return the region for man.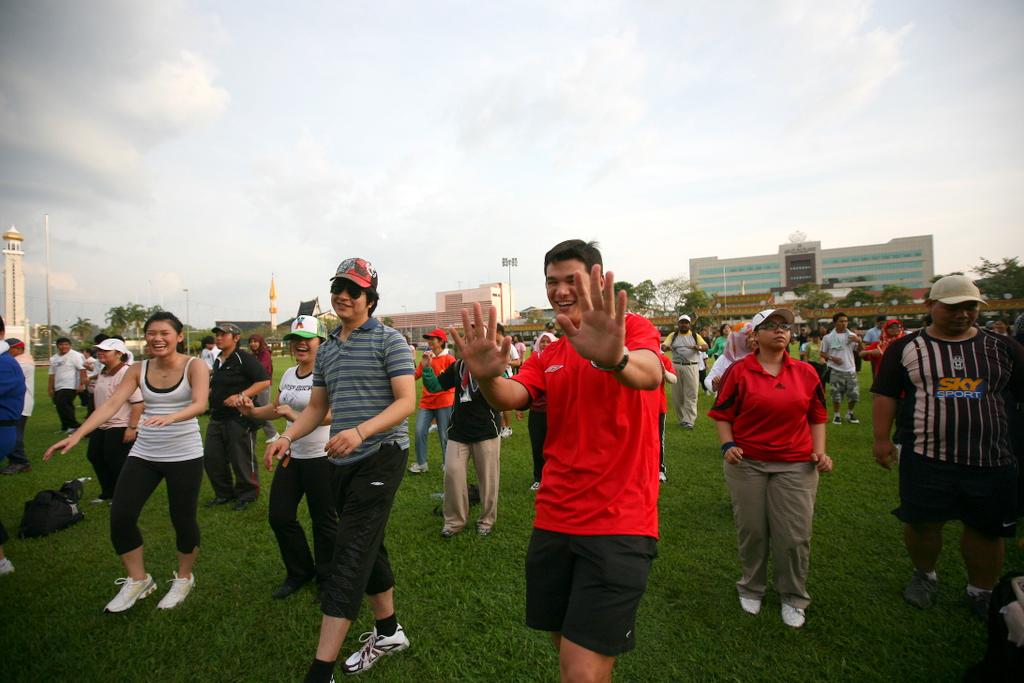
[869,274,1023,615].
